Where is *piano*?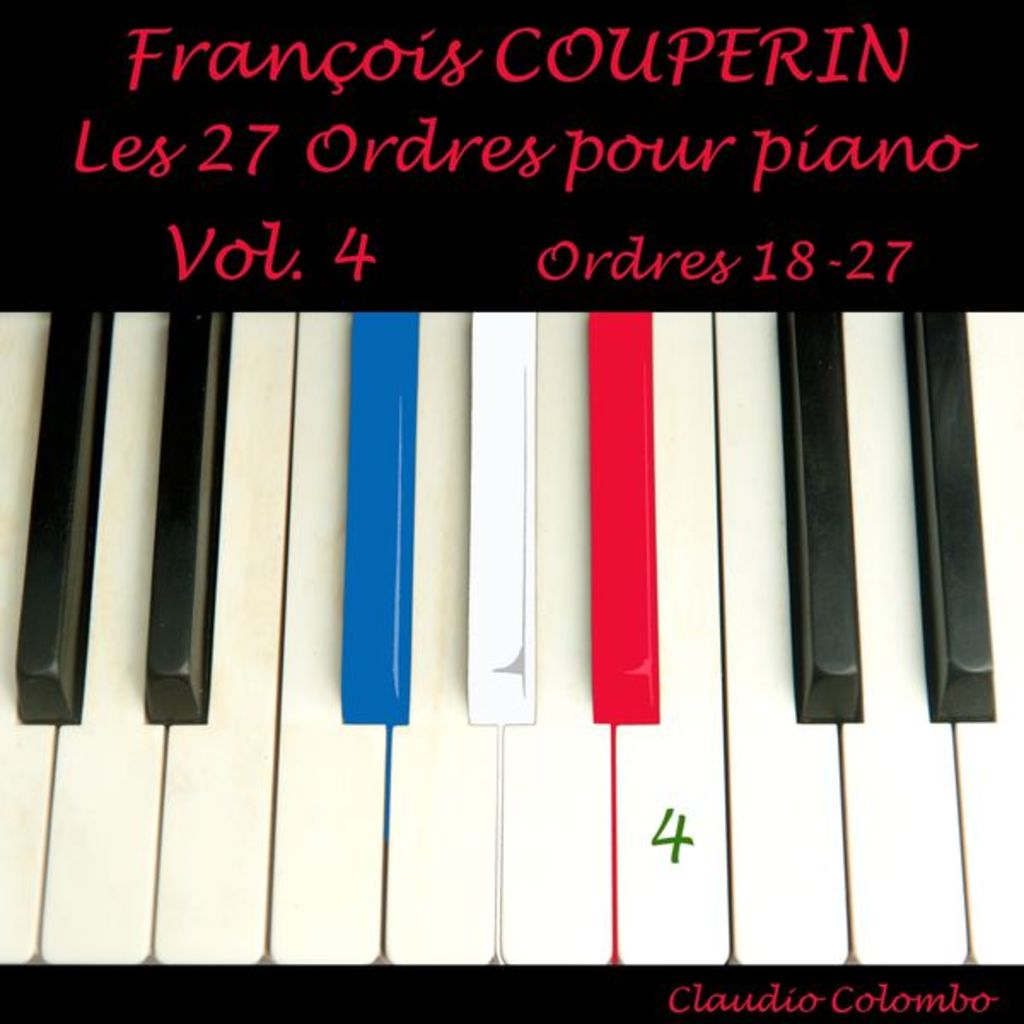
<bbox>0, 0, 1022, 1022</bbox>.
